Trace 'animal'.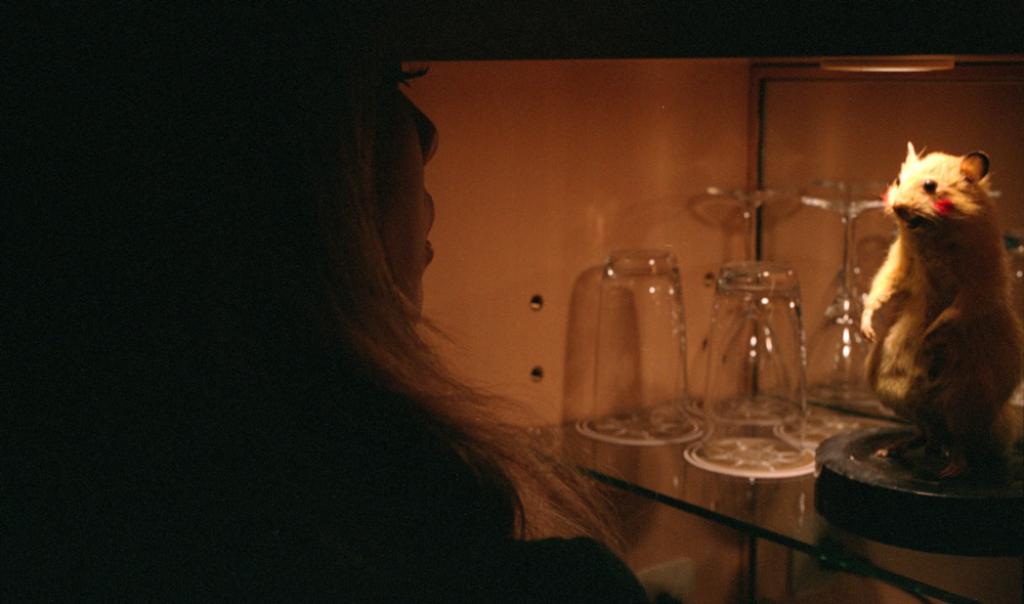
Traced to x1=858, y1=140, x2=1023, y2=476.
